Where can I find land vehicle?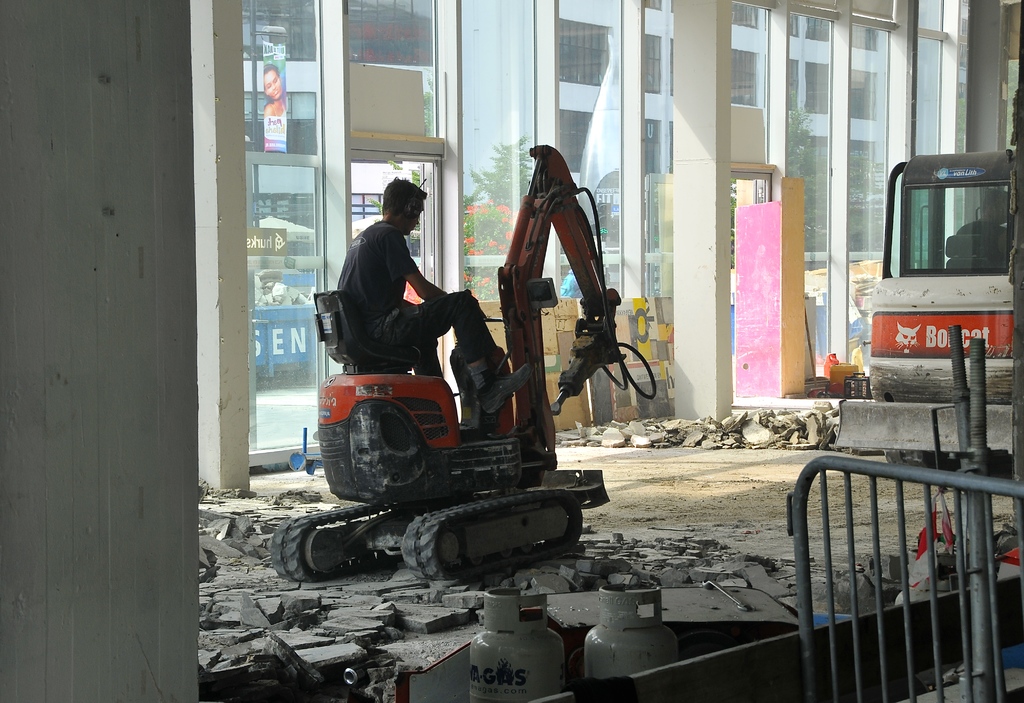
You can find it at bbox=[266, 143, 662, 581].
